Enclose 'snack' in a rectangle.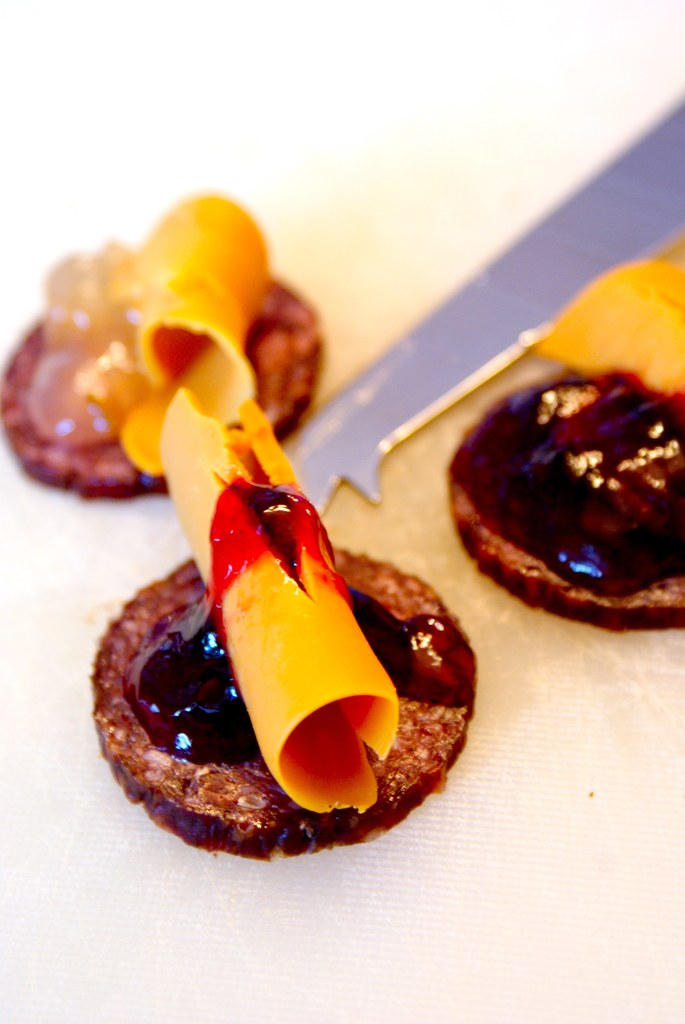
[440,368,684,621].
